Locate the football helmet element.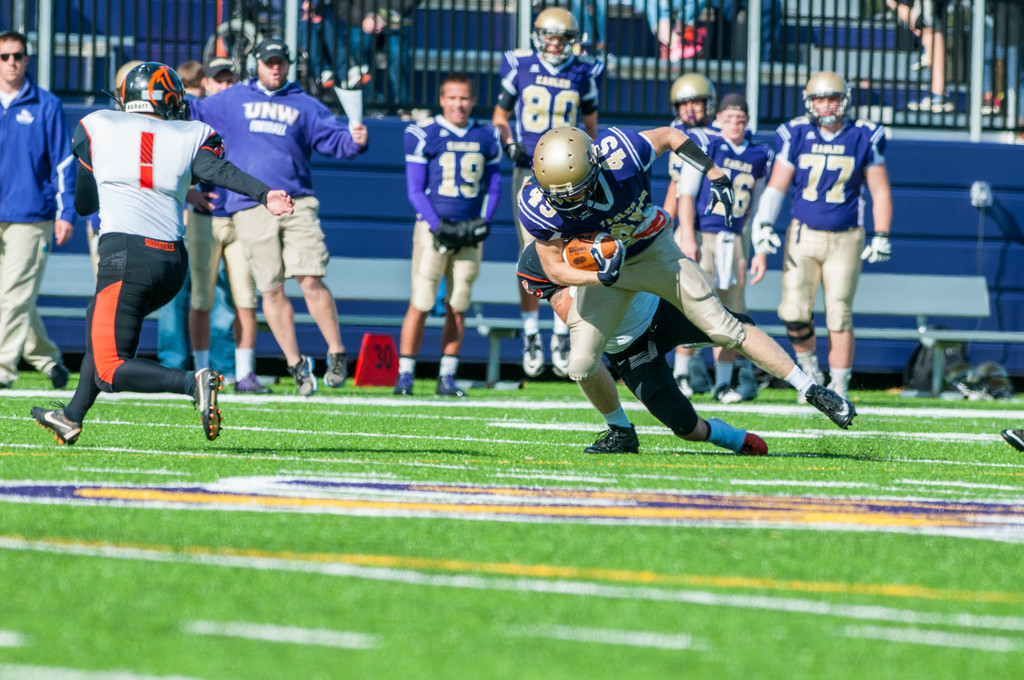
Element bbox: bbox=(803, 72, 856, 133).
